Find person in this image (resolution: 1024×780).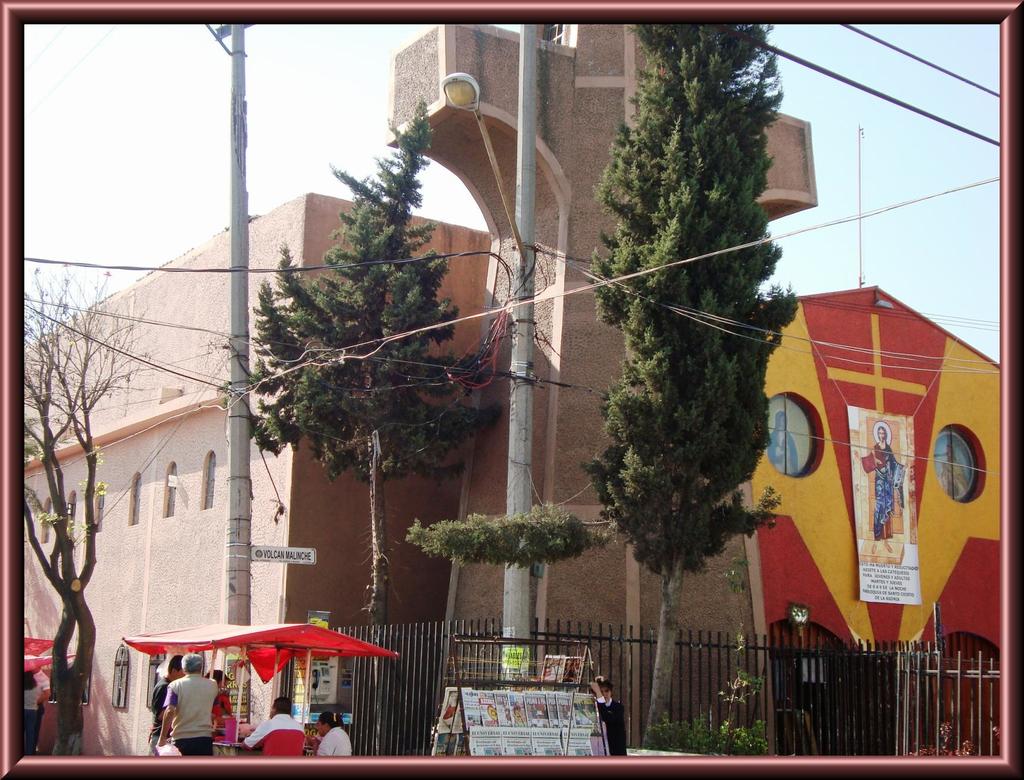
<box>227,695,305,755</box>.
